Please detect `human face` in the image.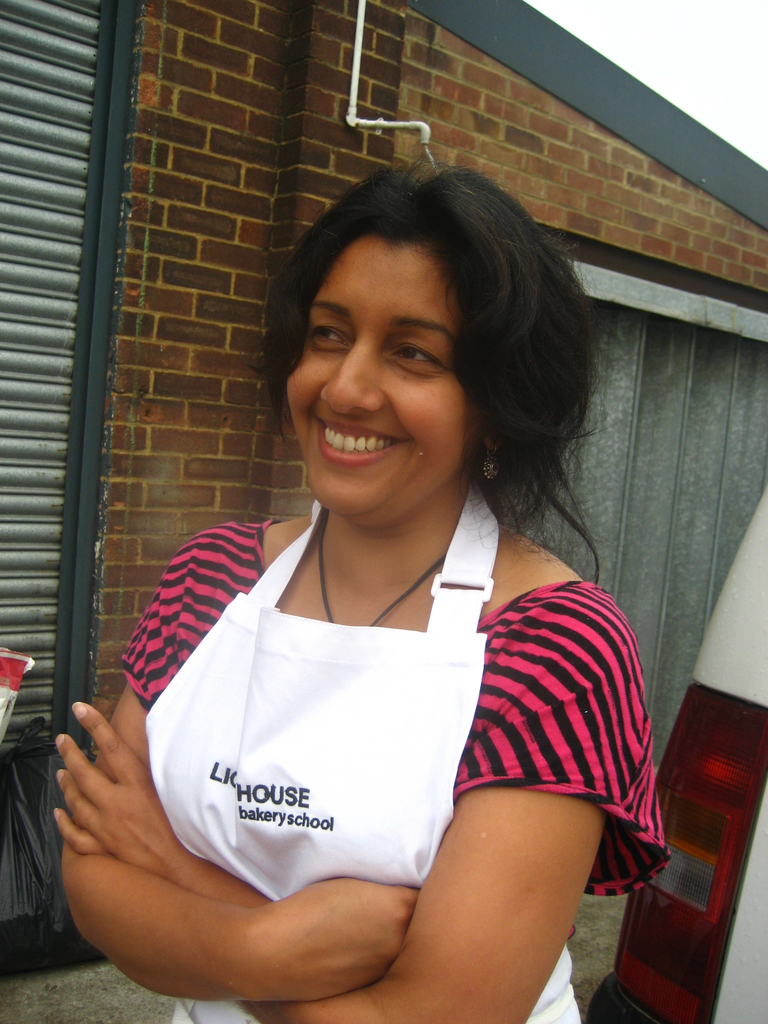
x1=278, y1=232, x2=497, y2=529.
